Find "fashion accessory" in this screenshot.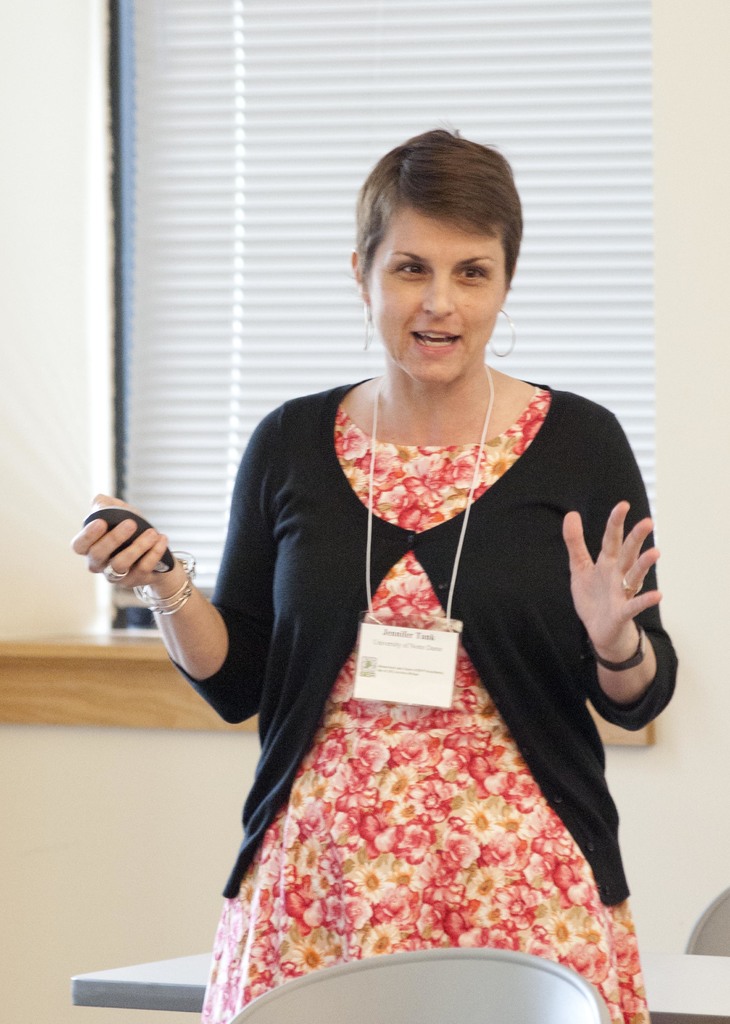
The bounding box for "fashion accessory" is (583, 620, 648, 674).
